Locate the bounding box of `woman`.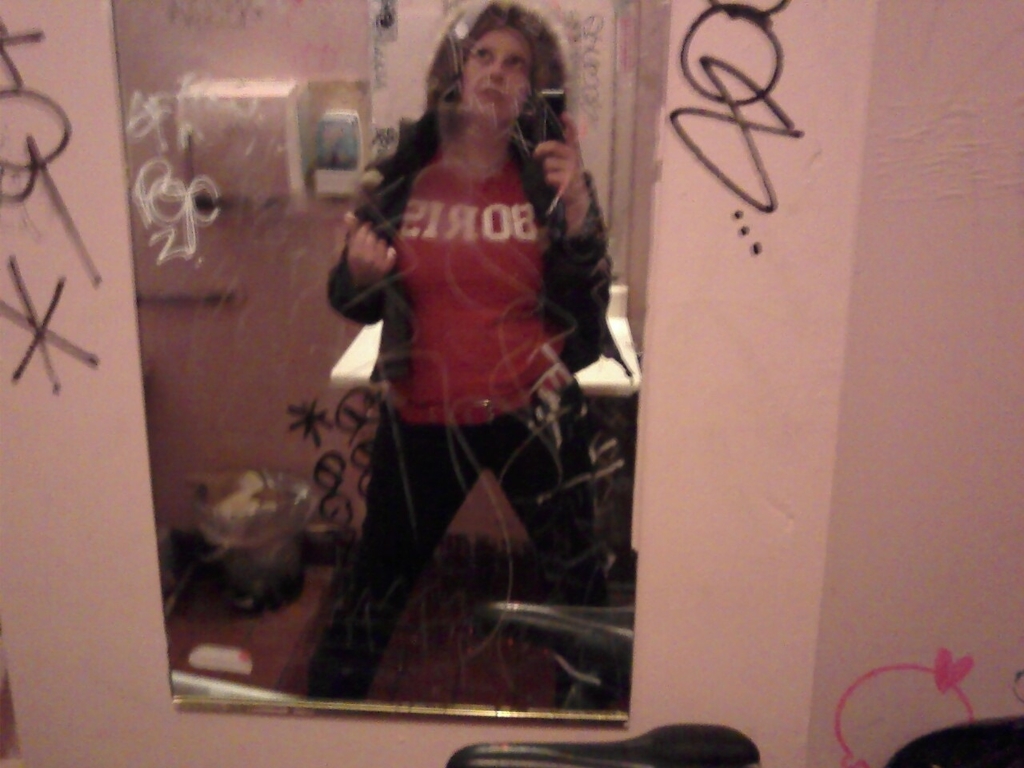
Bounding box: crop(318, 0, 613, 576).
